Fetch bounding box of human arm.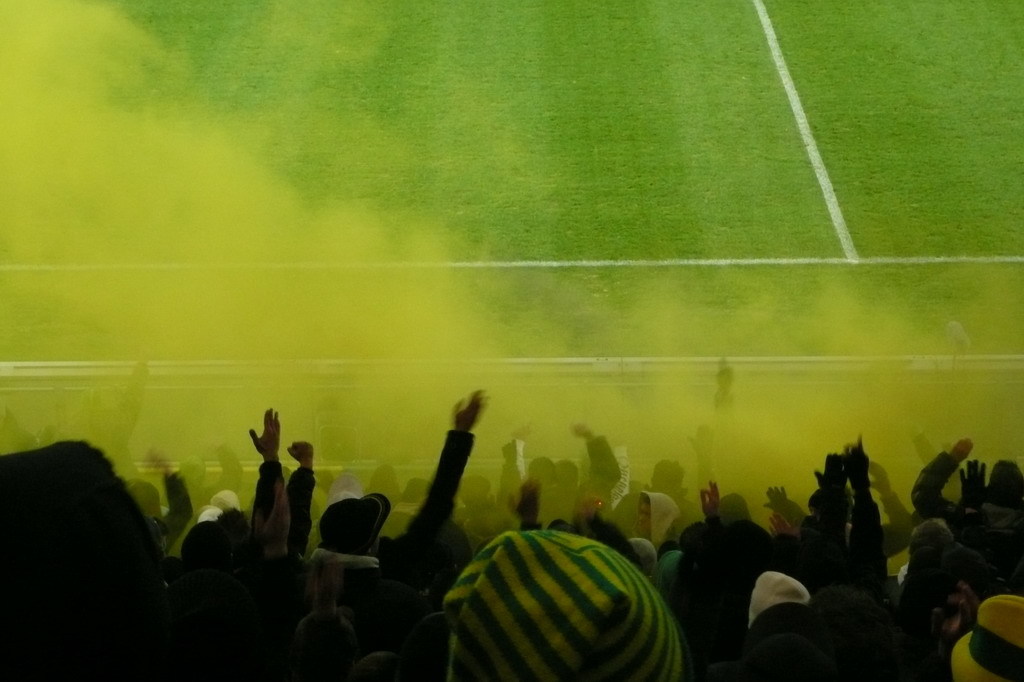
Bbox: (841,431,889,591).
